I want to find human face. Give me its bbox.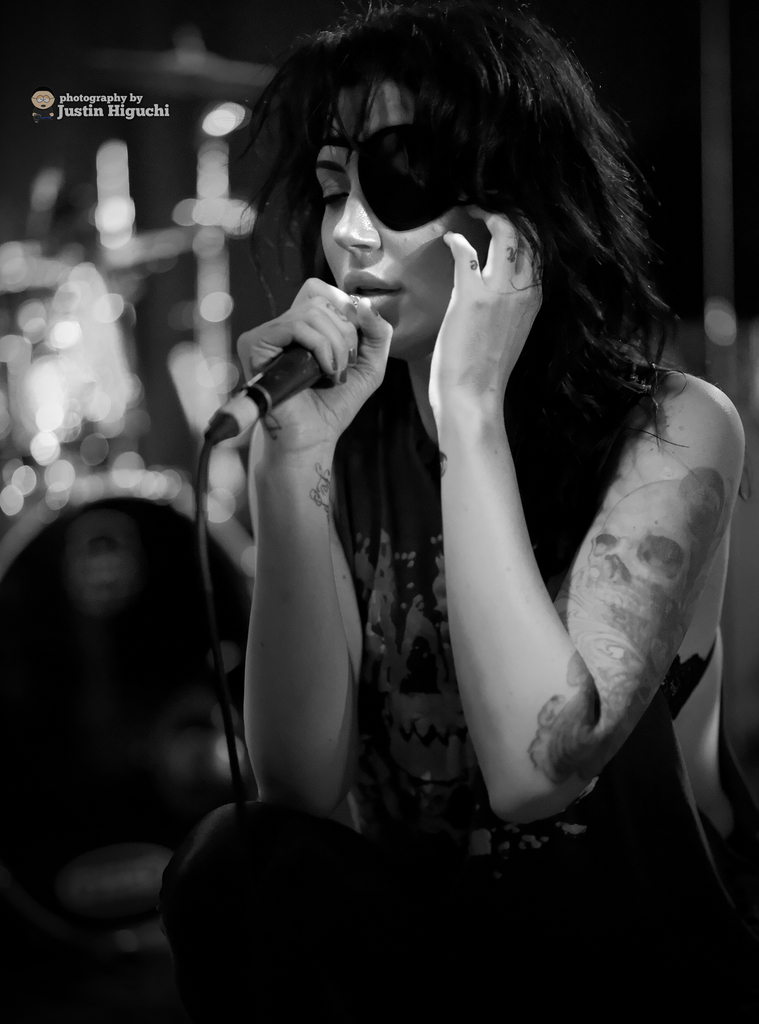
box(314, 83, 482, 351).
